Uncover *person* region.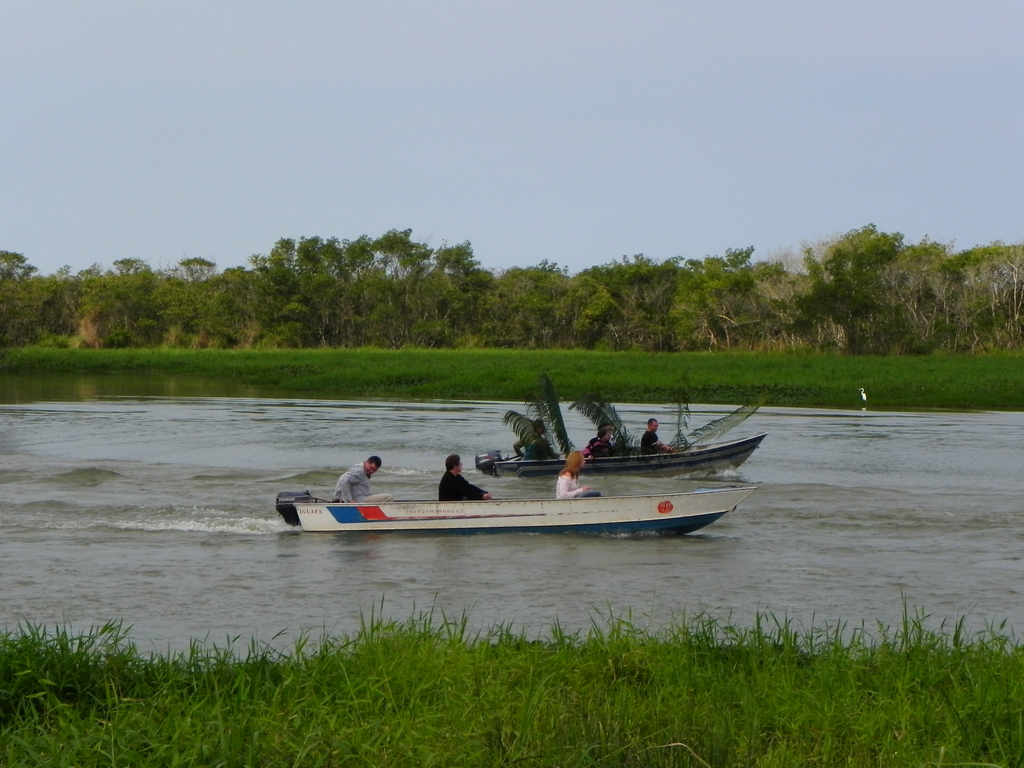
Uncovered: bbox=[331, 449, 389, 499].
